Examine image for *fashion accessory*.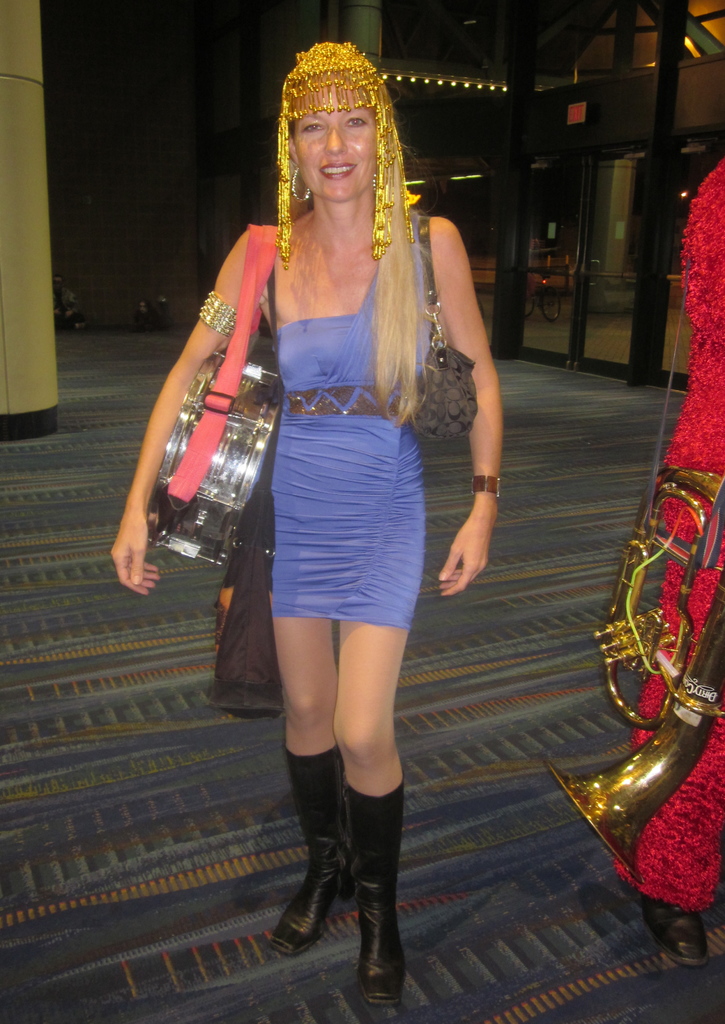
Examination result: (273, 38, 421, 262).
